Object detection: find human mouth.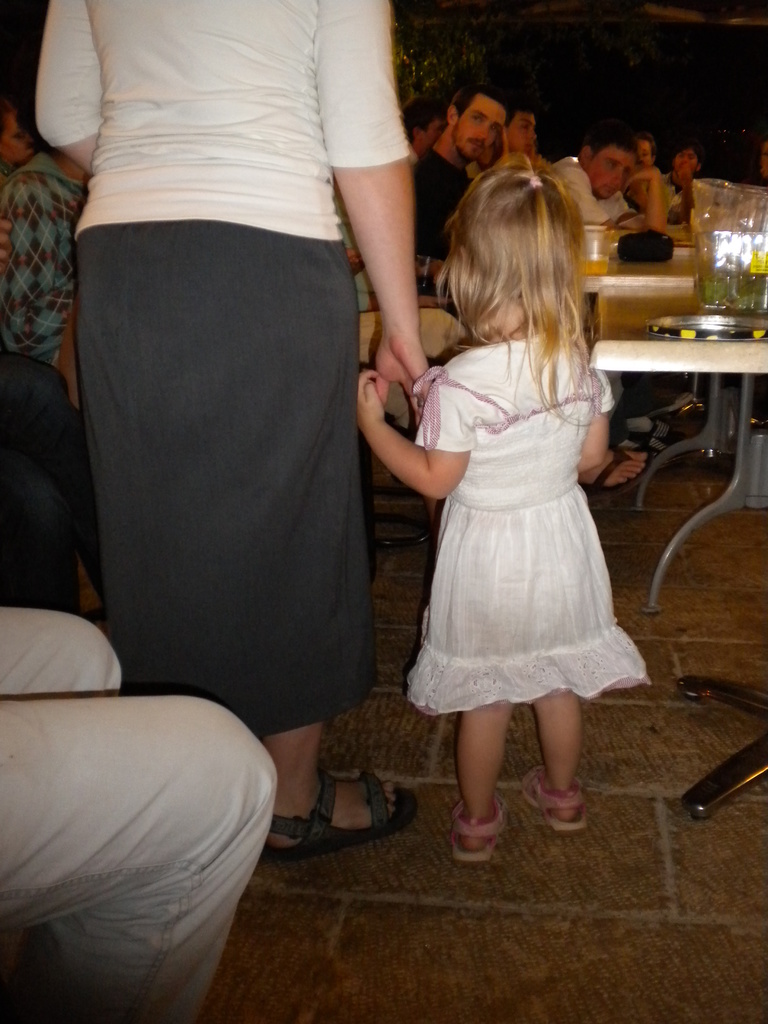
[527,142,534,149].
